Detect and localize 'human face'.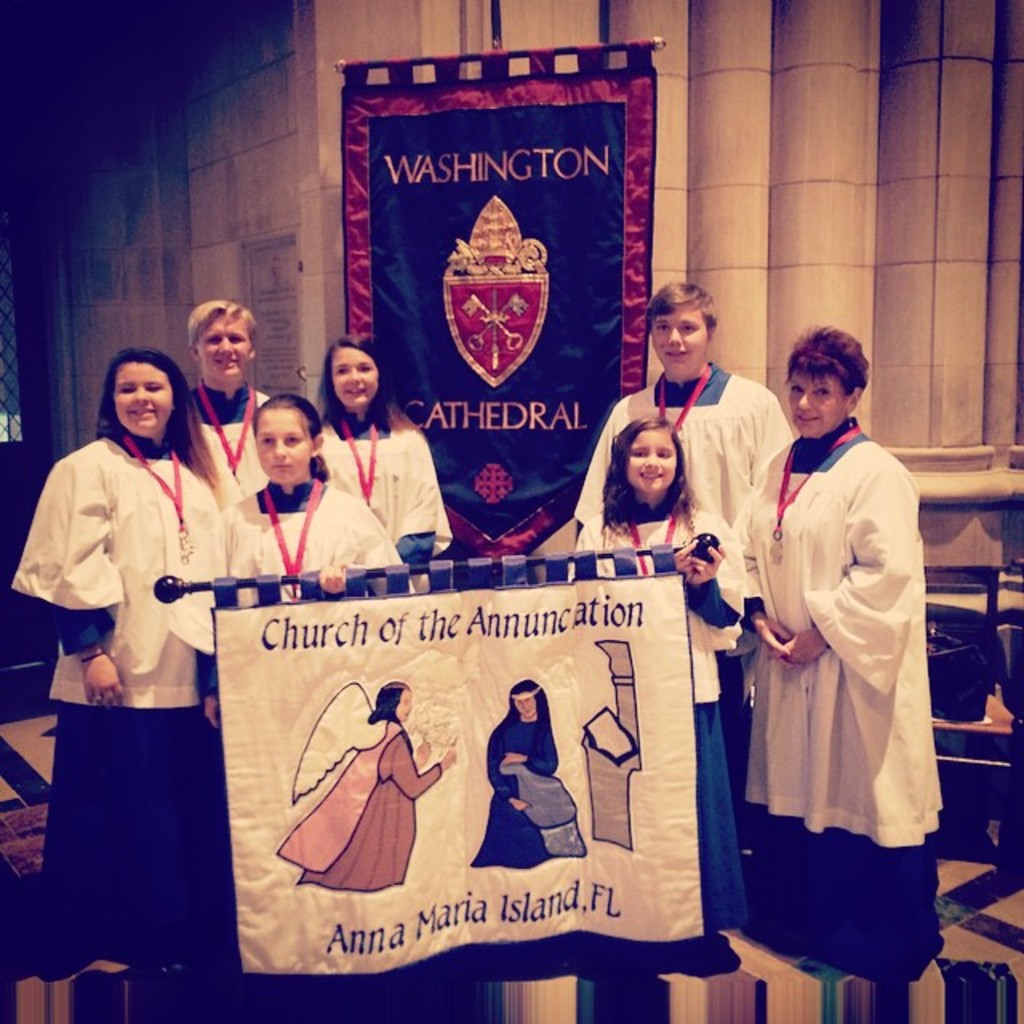
Localized at bbox(114, 358, 170, 438).
